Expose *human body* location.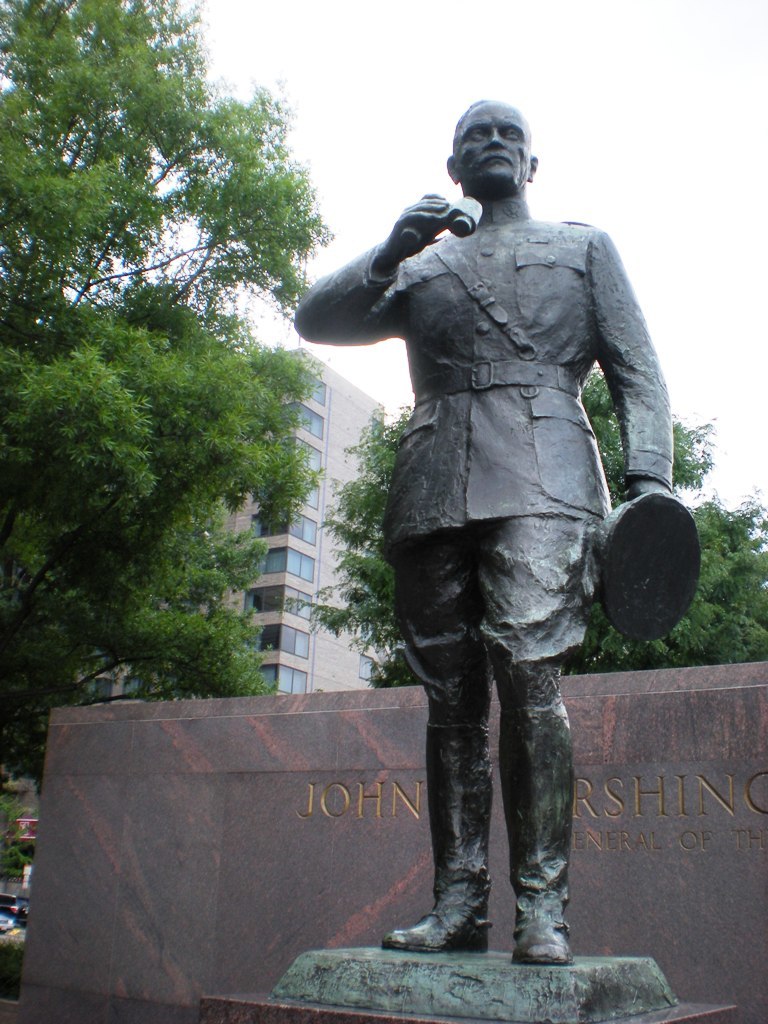
Exposed at detection(287, 93, 690, 985).
